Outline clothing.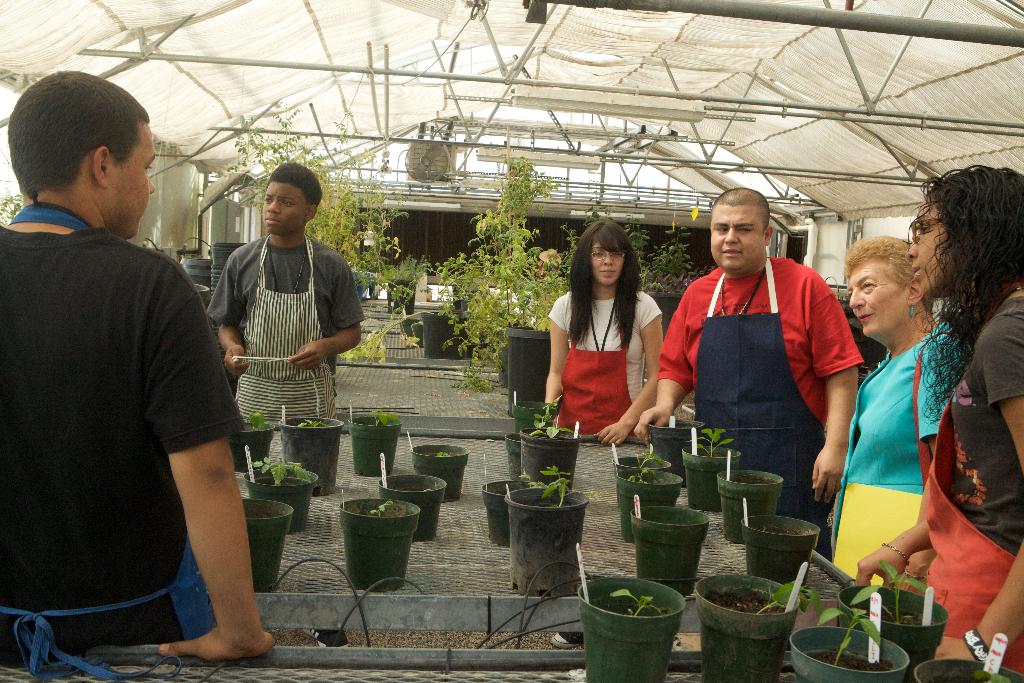
Outline: Rect(535, 260, 561, 277).
